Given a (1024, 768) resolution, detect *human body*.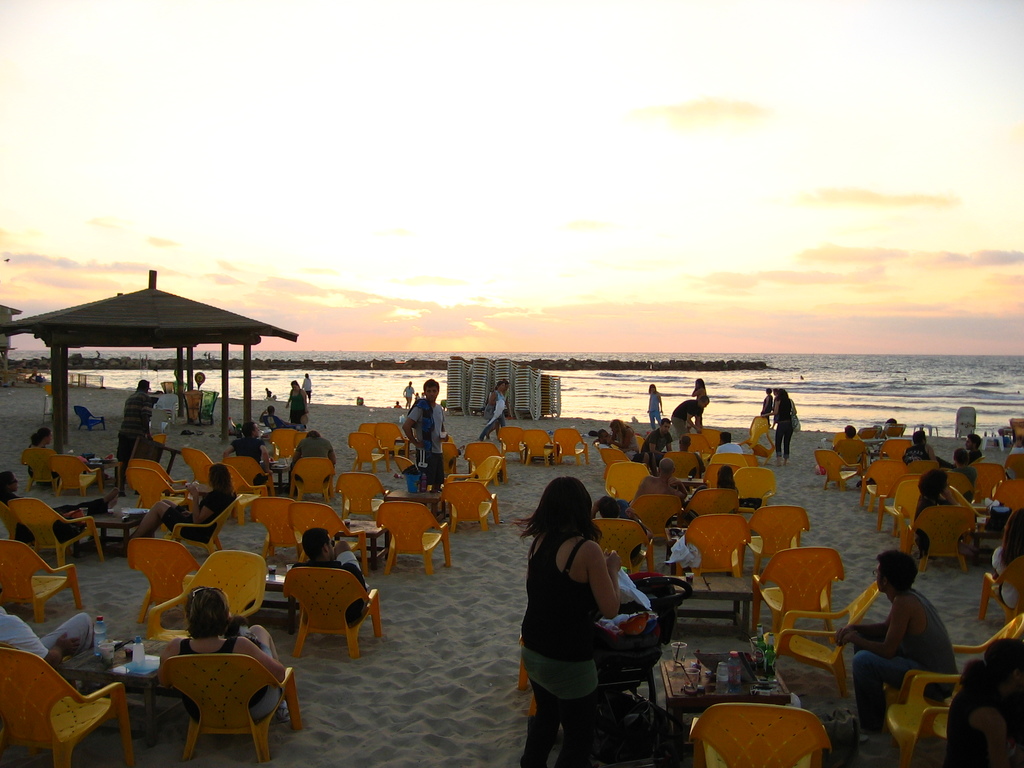
<region>950, 464, 977, 505</region>.
